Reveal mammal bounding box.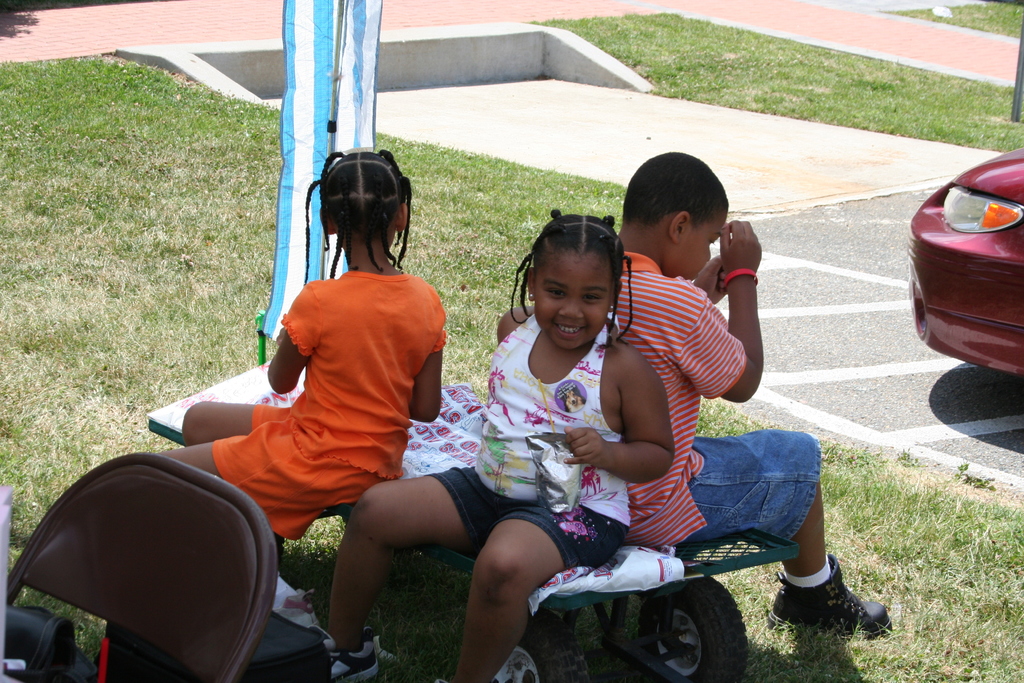
Revealed: (x1=138, y1=136, x2=456, y2=568).
